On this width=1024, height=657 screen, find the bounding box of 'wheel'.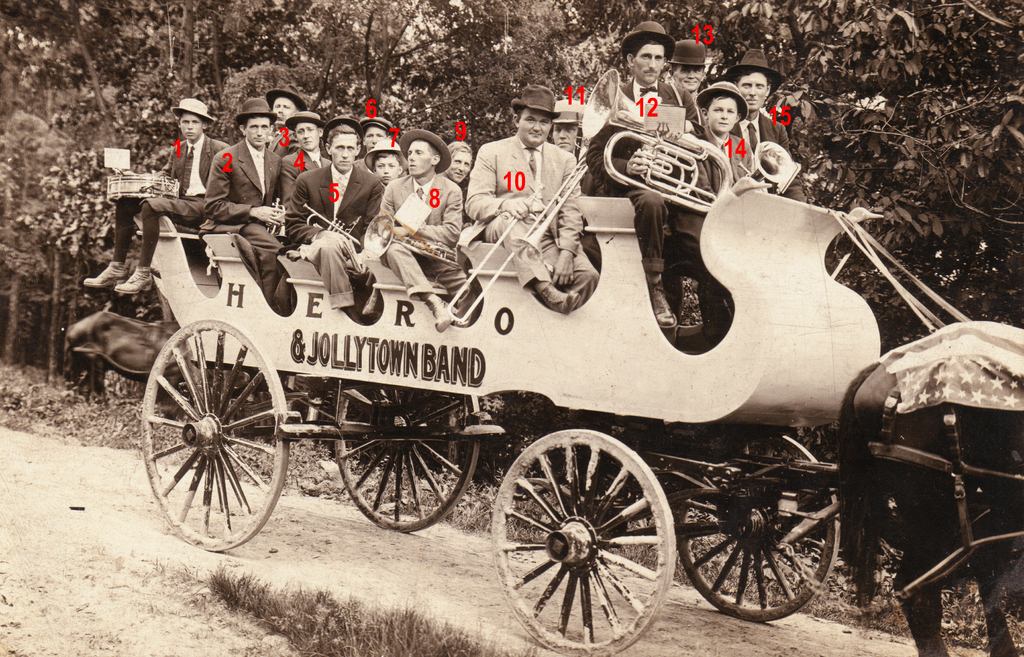
Bounding box: detection(495, 432, 683, 635).
